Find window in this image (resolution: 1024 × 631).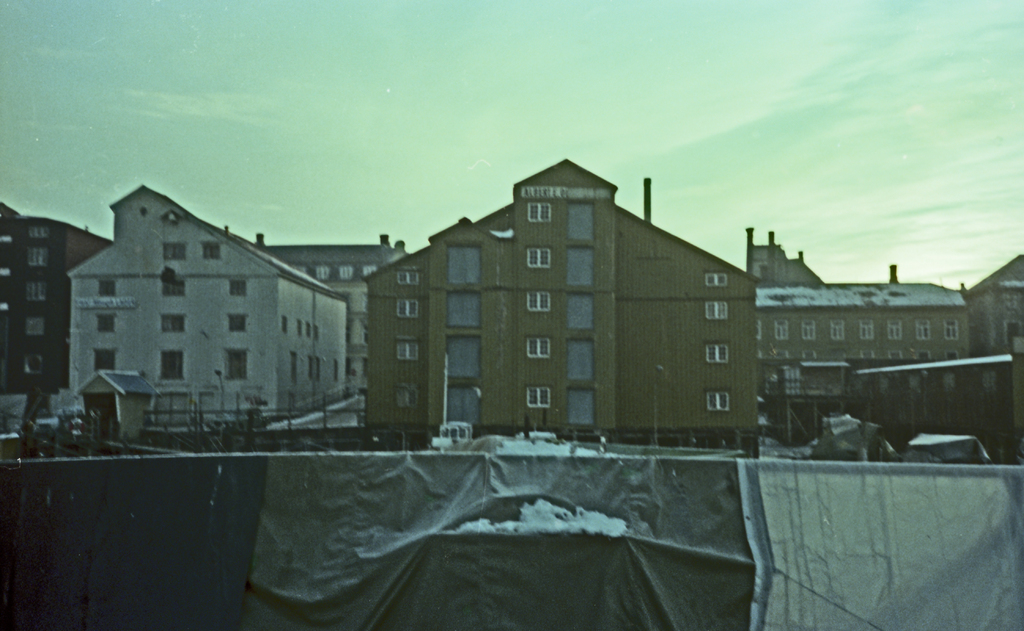
region(198, 240, 221, 259).
